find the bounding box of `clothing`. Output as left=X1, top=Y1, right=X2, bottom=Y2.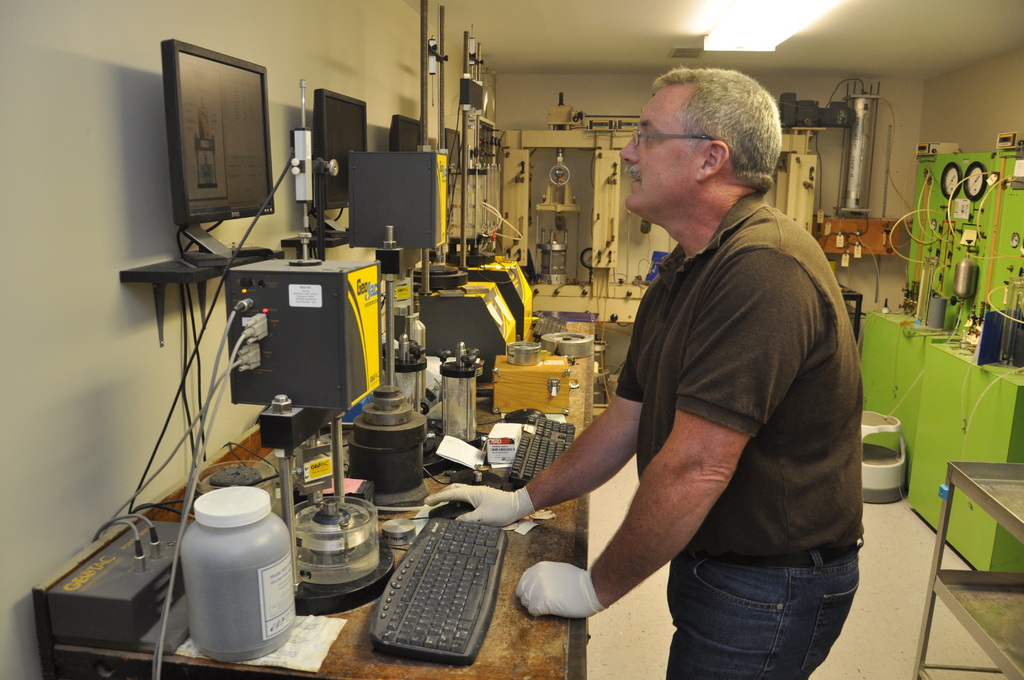
left=564, top=141, right=860, bottom=626.
